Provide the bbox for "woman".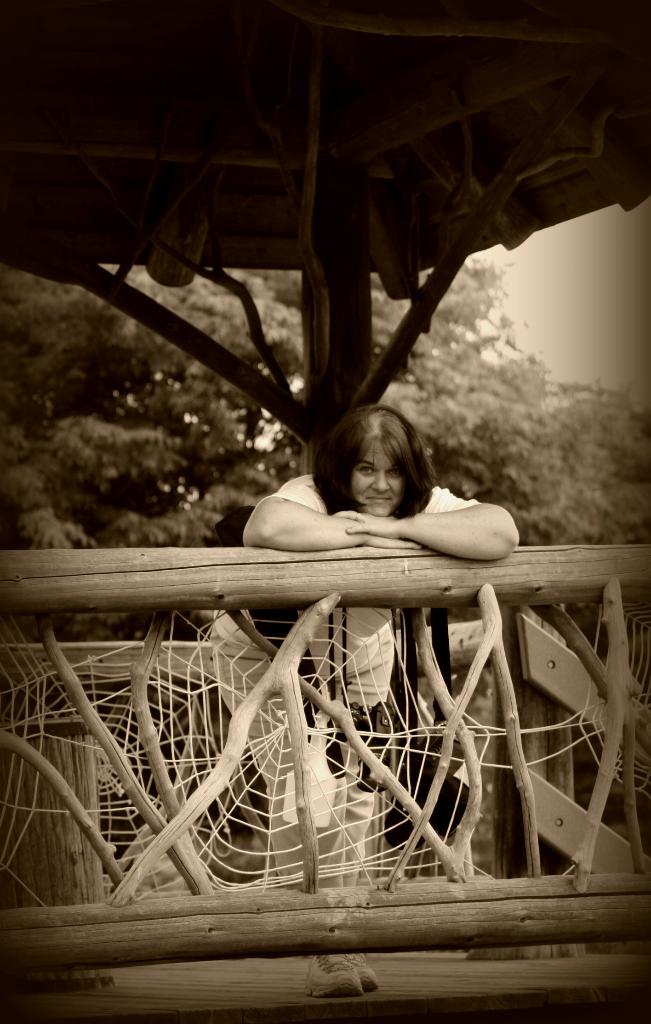
[204, 403, 516, 890].
